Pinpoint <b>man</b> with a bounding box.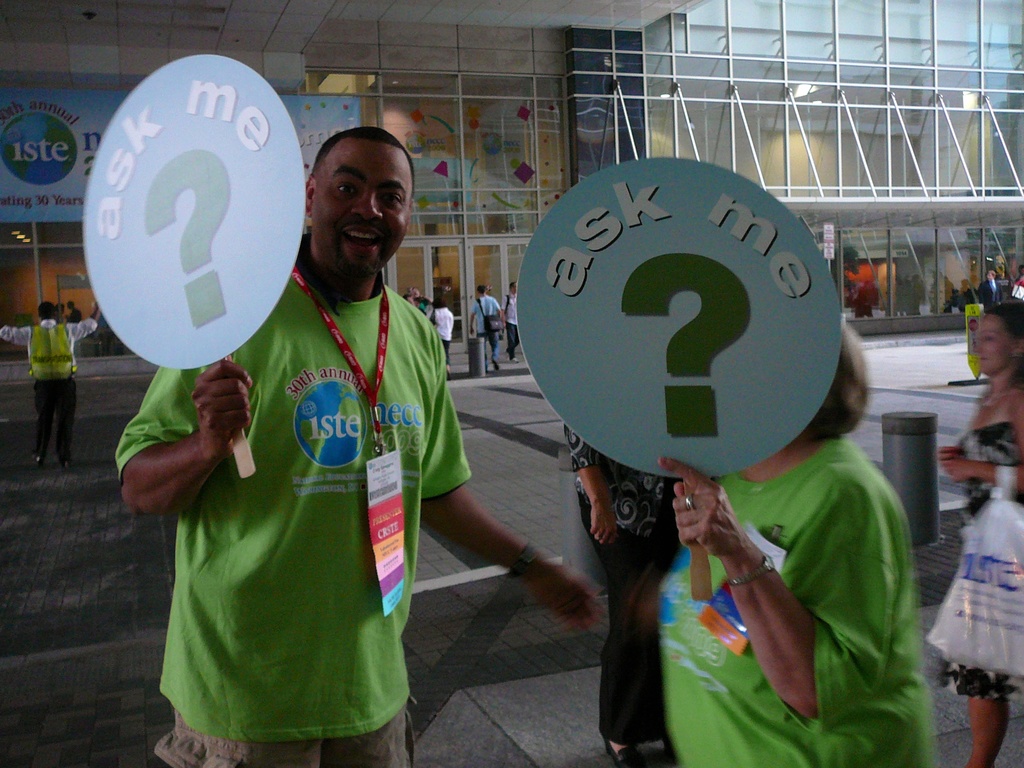
(x1=4, y1=296, x2=100, y2=466).
